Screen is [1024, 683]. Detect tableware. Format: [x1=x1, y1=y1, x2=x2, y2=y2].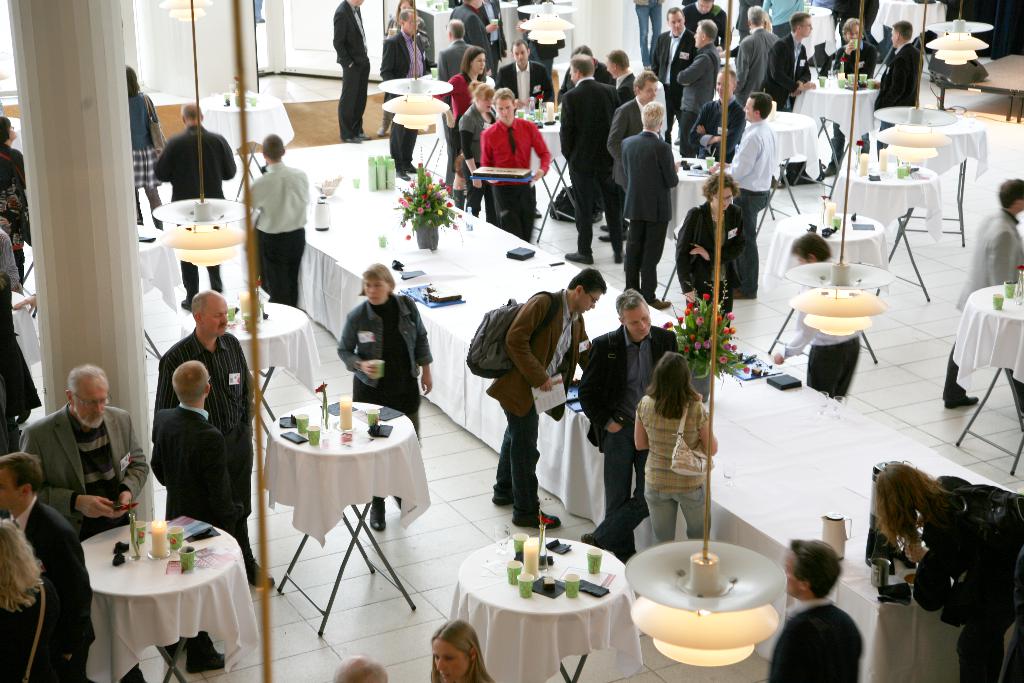
[x1=817, y1=75, x2=826, y2=88].
